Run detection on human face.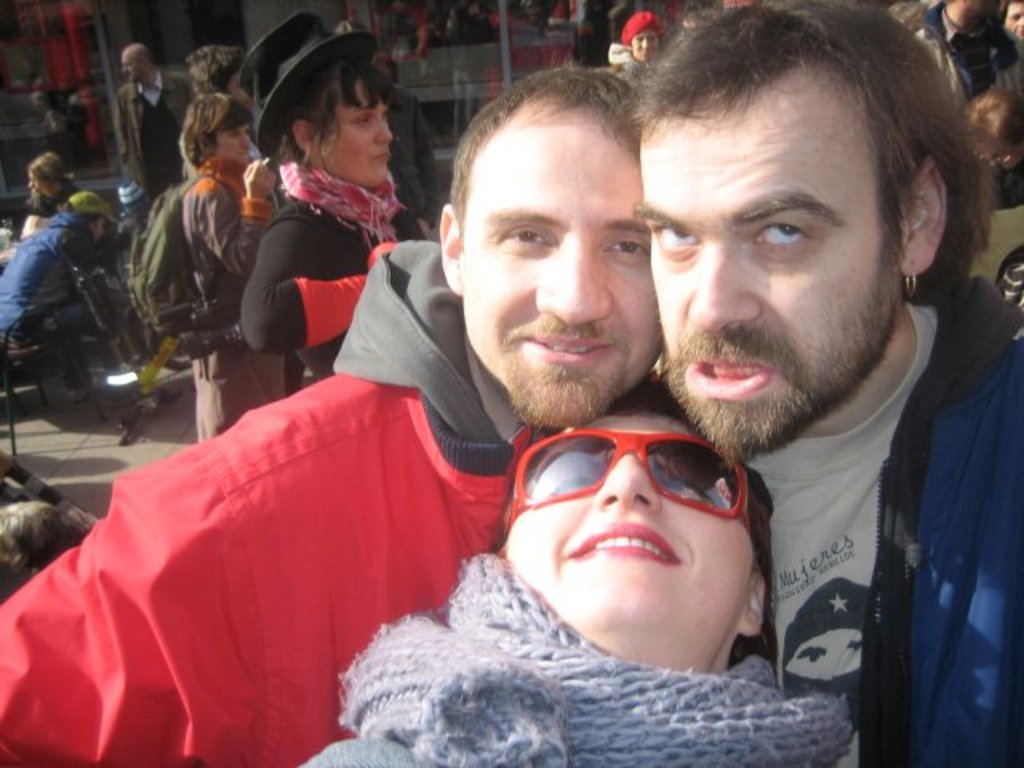
Result: (x1=320, y1=88, x2=390, y2=182).
